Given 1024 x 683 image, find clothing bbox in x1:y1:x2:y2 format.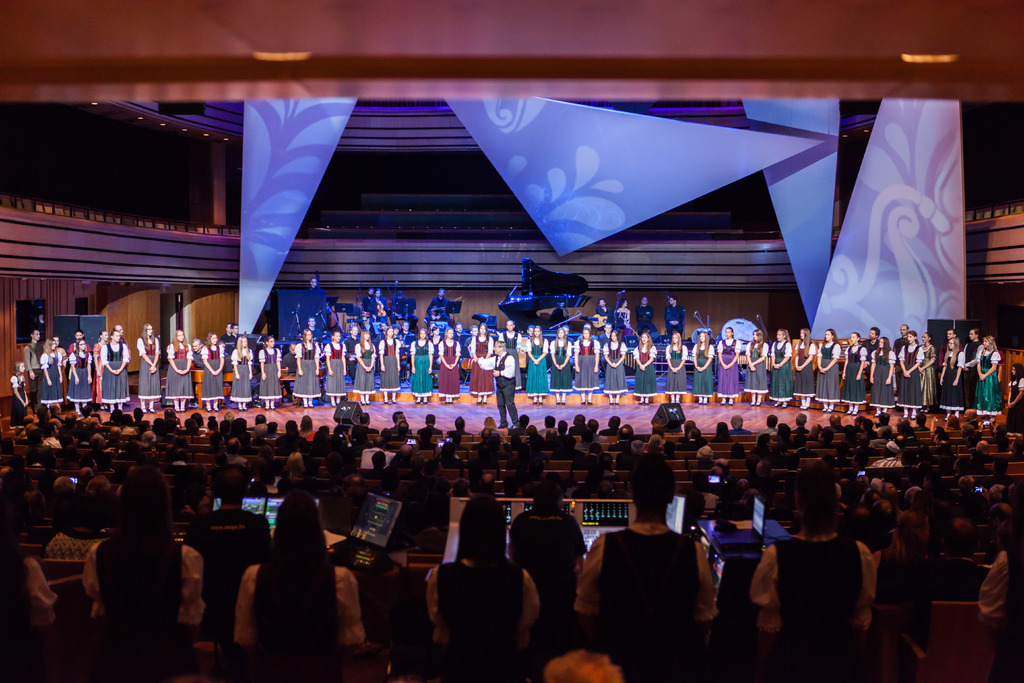
394:295:417:325.
